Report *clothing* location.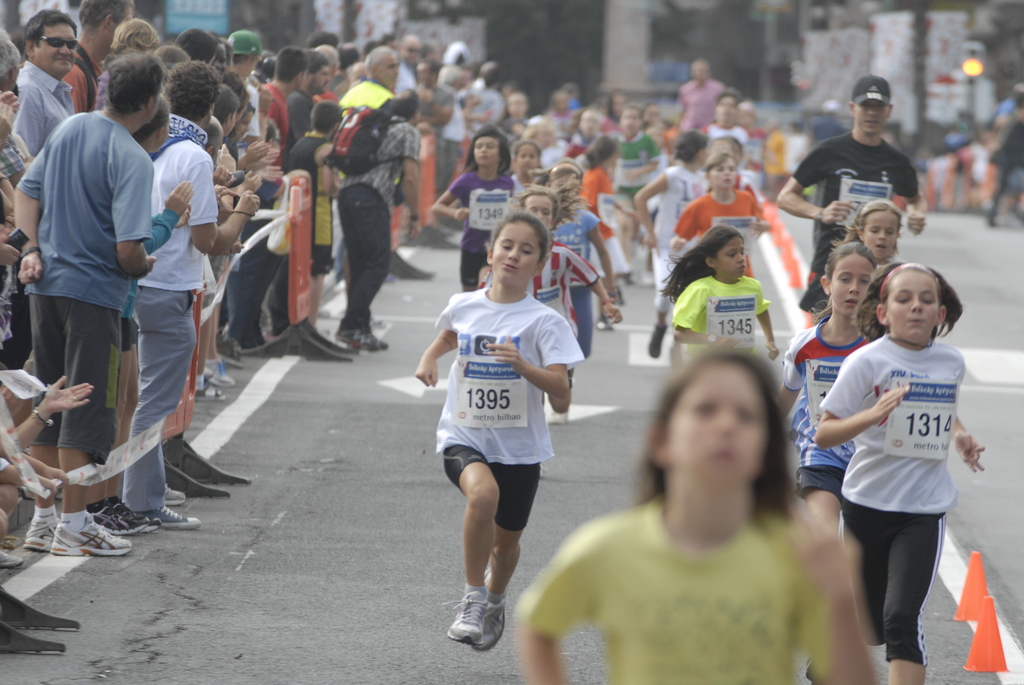
Report: detection(785, 315, 877, 507).
